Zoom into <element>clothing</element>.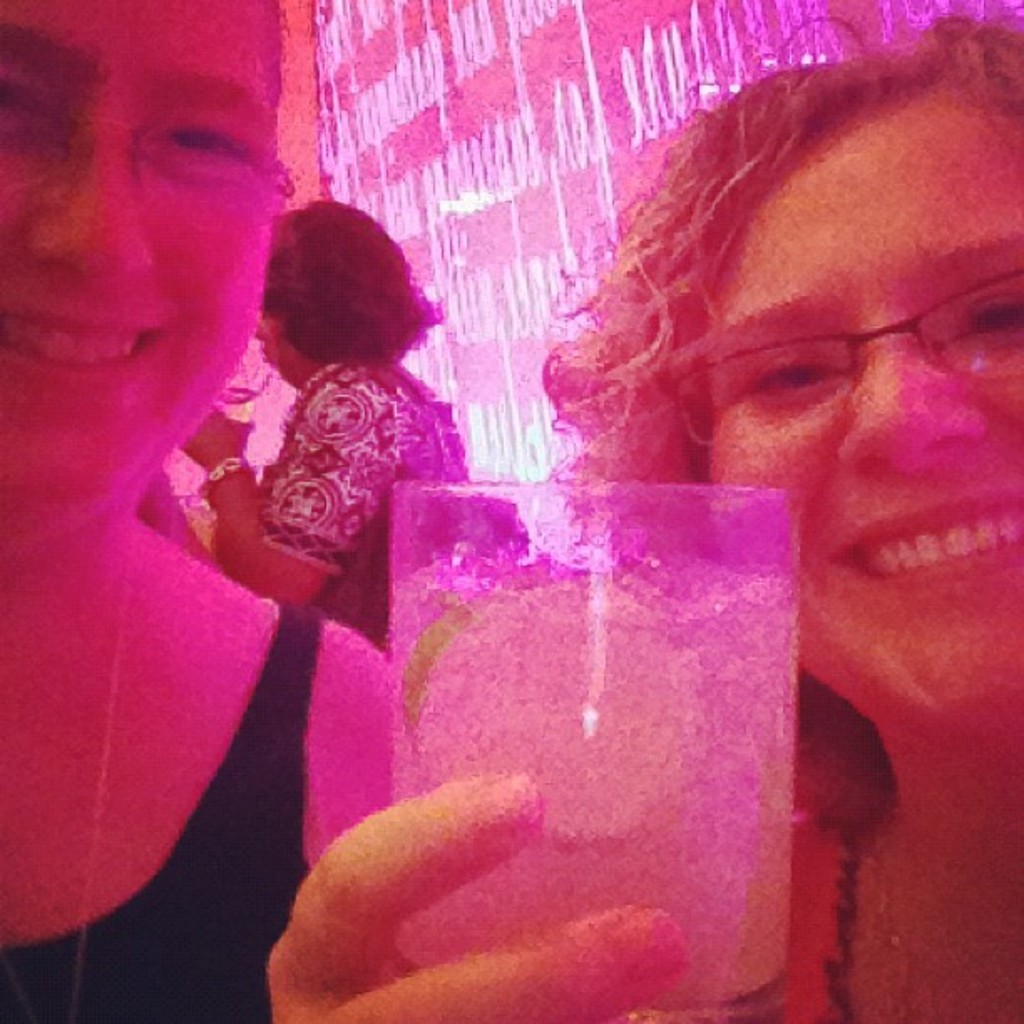
Zoom target: locate(2, 601, 311, 1022).
